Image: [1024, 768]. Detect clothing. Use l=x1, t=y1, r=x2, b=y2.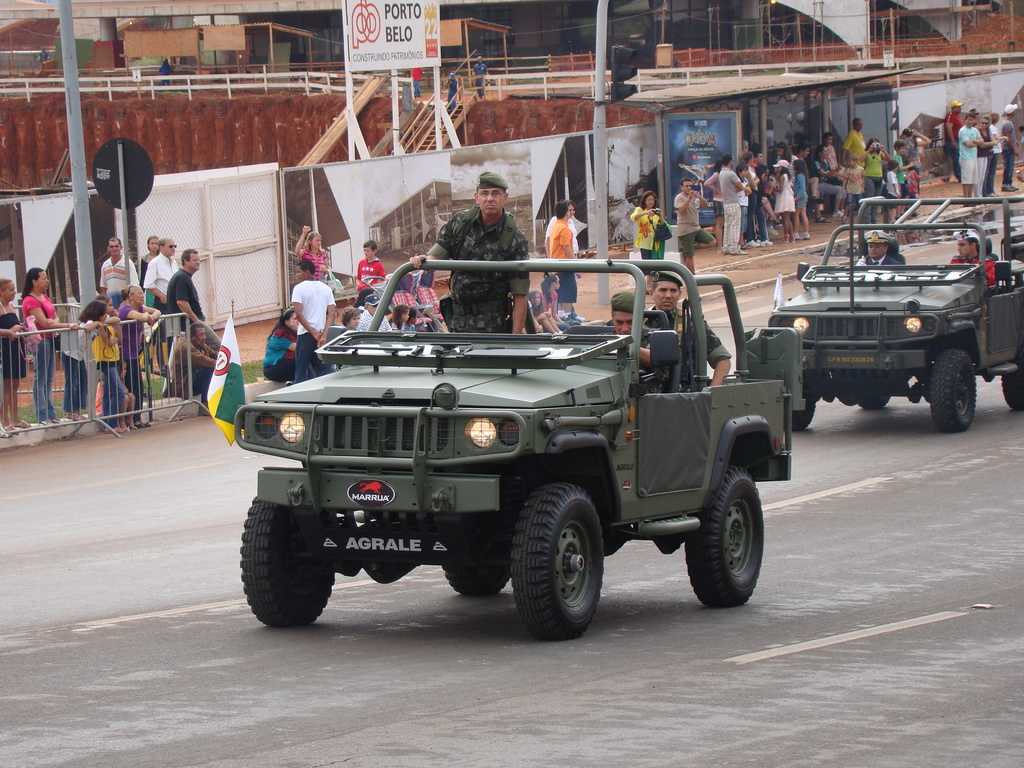
l=603, t=319, r=671, b=393.
